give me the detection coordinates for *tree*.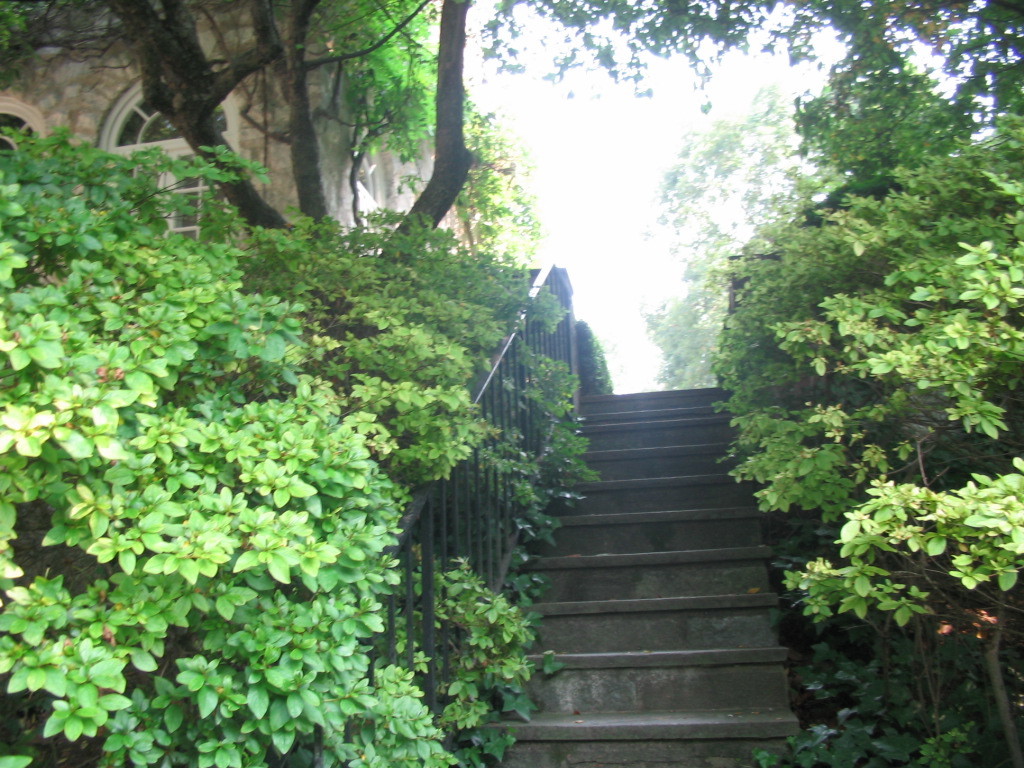
(0, 132, 616, 767).
